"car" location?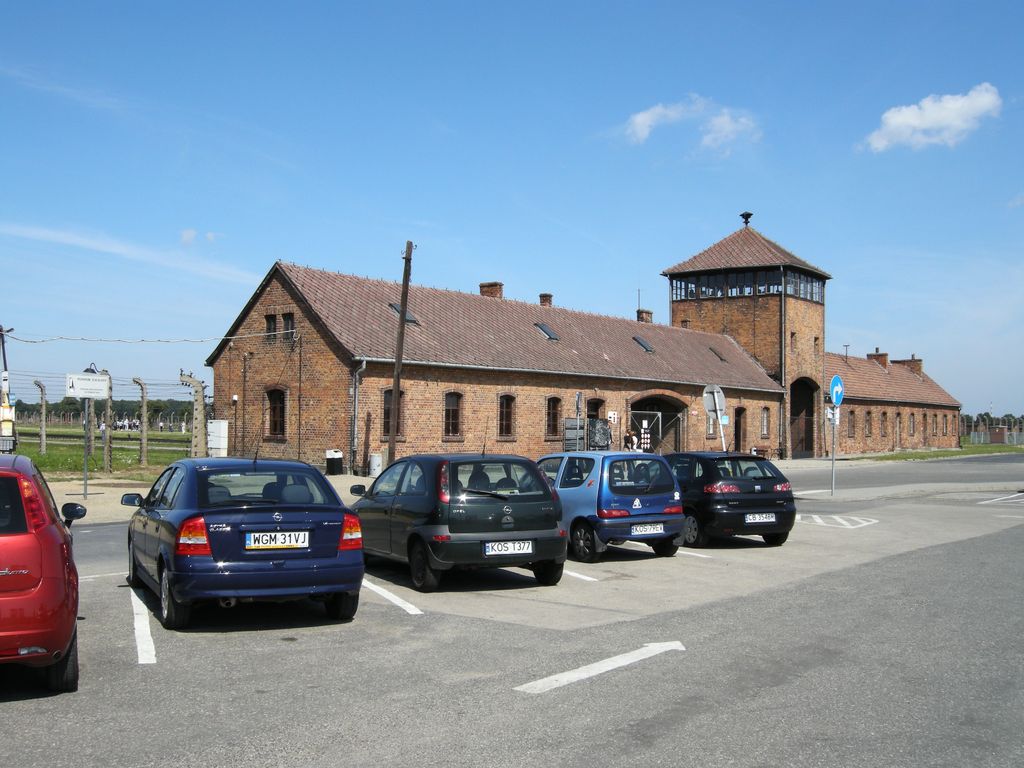
122/436/362/626
